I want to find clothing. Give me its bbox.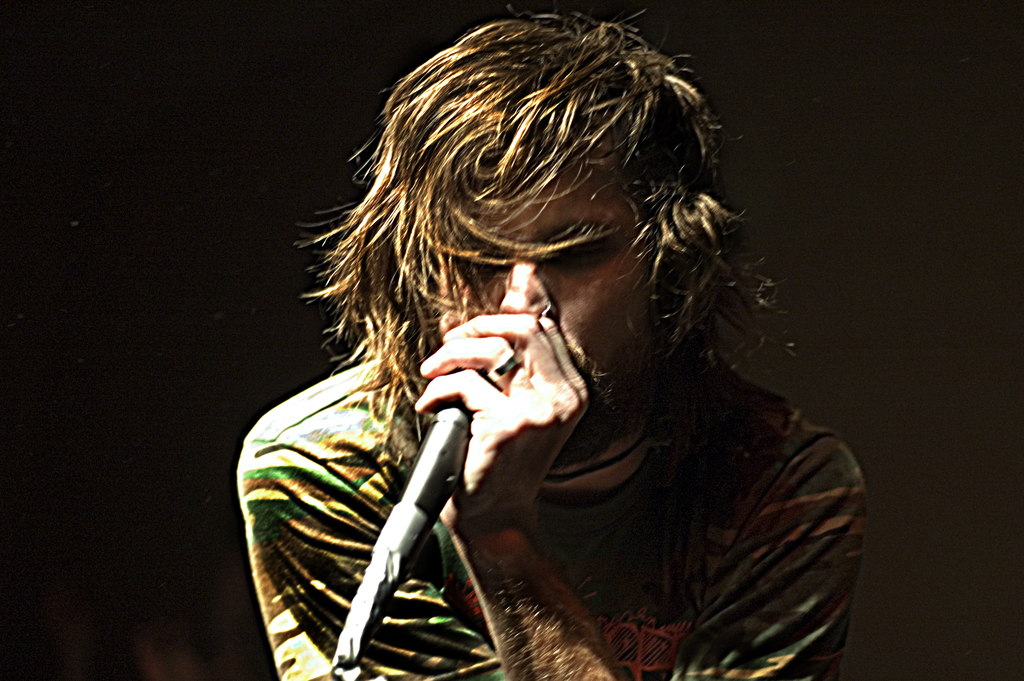
234:355:867:680.
